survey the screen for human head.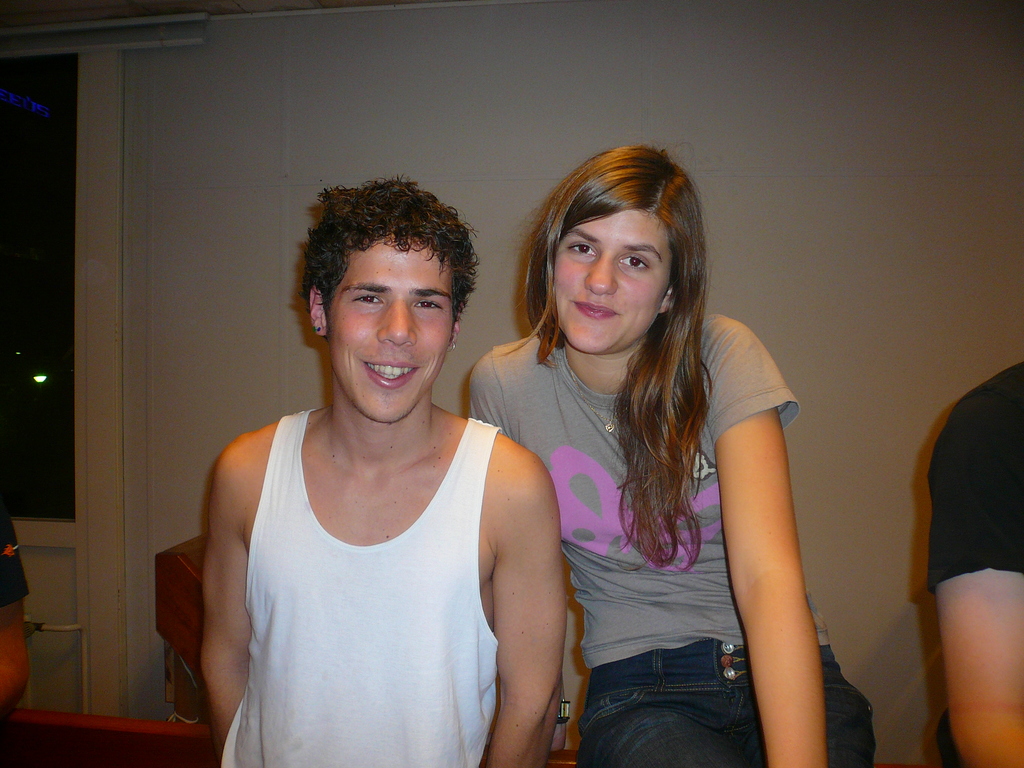
Survey found: 533,145,702,356.
